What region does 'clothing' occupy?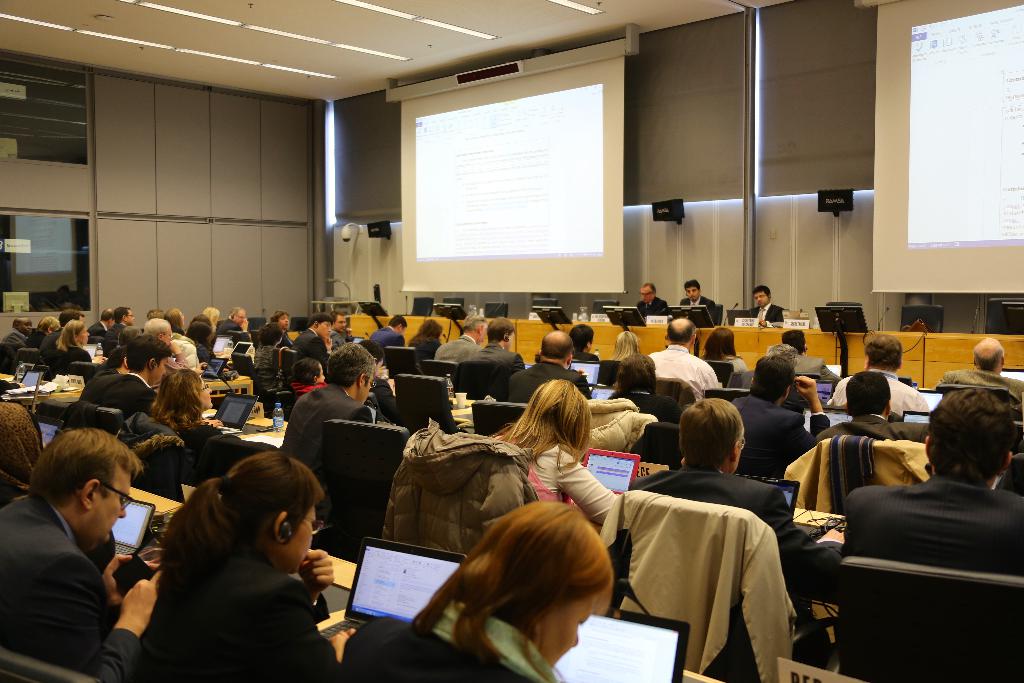
[0,497,146,682].
